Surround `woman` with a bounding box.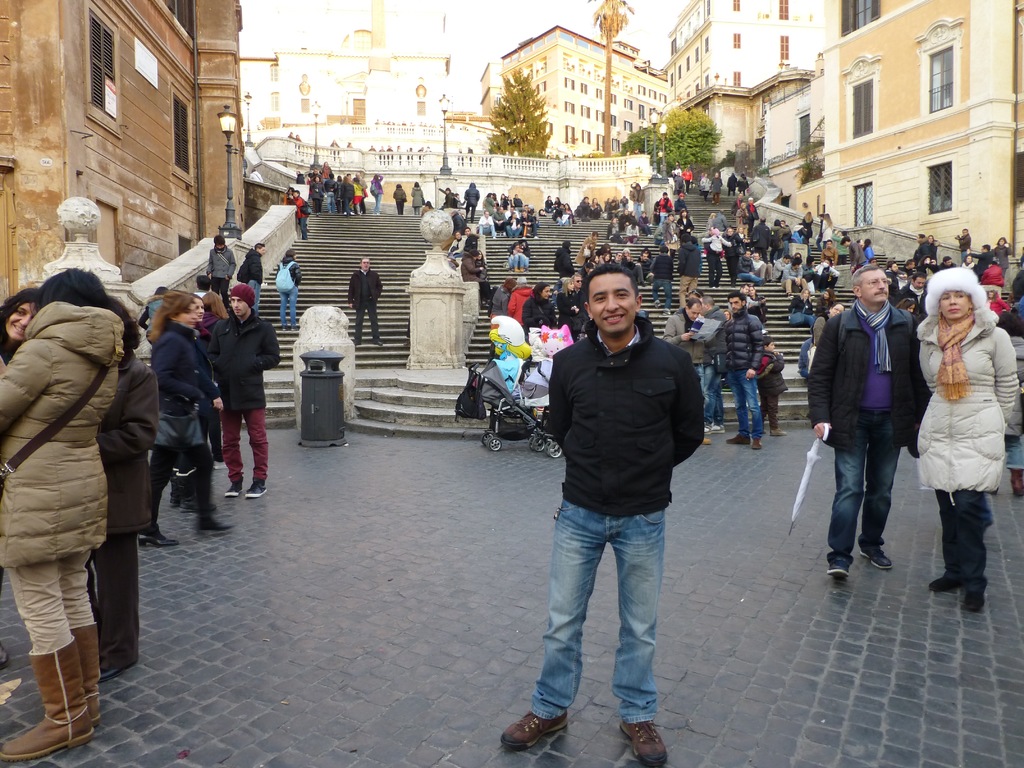
BBox(307, 177, 324, 216).
